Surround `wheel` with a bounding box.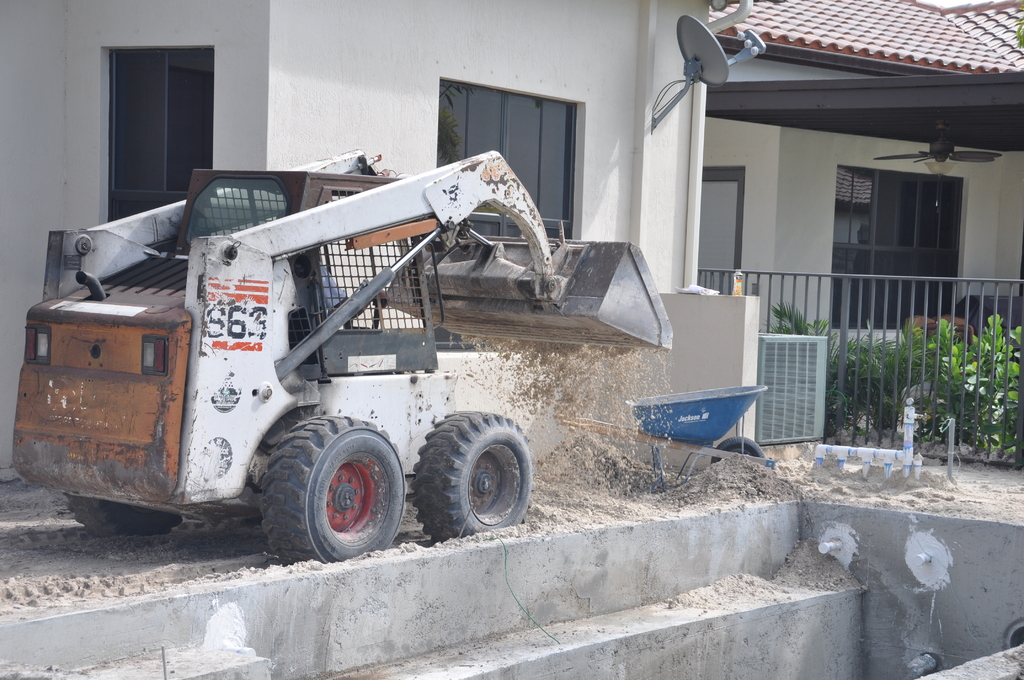
bbox(63, 500, 189, 544).
